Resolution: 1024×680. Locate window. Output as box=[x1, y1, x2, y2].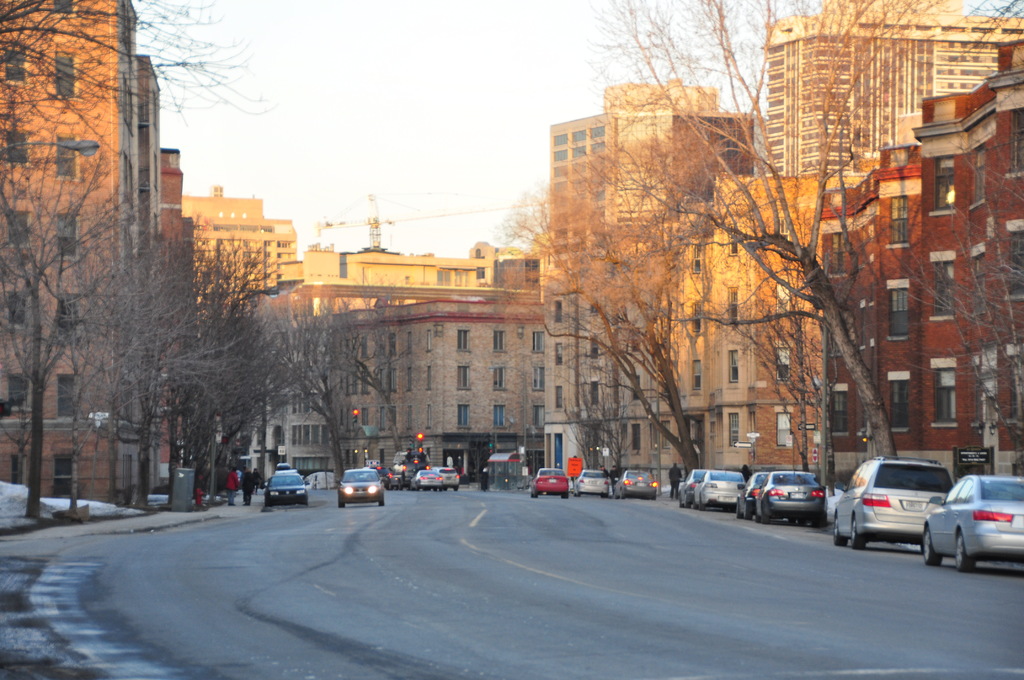
box=[628, 425, 643, 453].
